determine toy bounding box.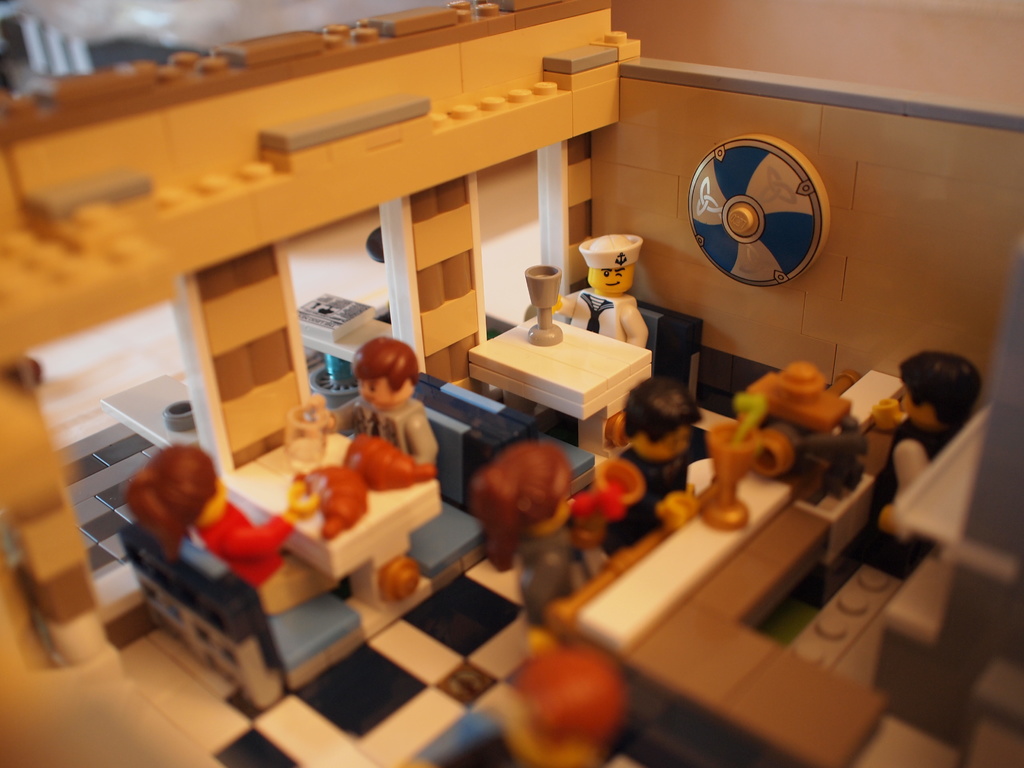
Determined: {"x1": 589, "y1": 379, "x2": 700, "y2": 536}.
